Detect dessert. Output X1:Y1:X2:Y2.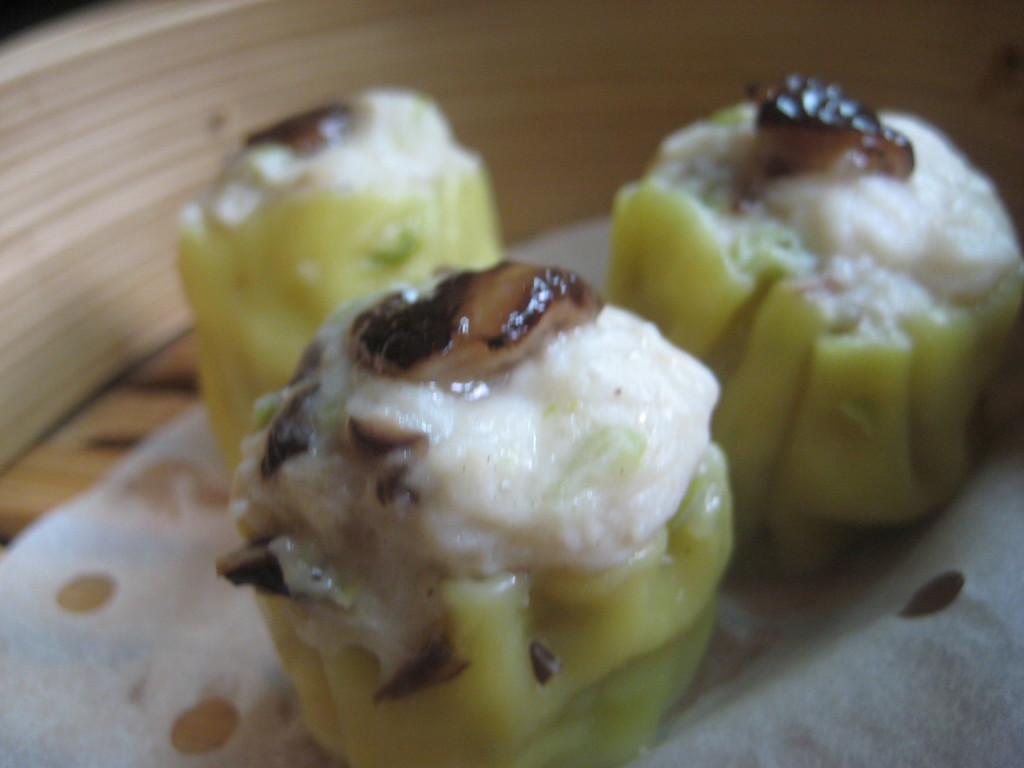
154:78:510:465.
